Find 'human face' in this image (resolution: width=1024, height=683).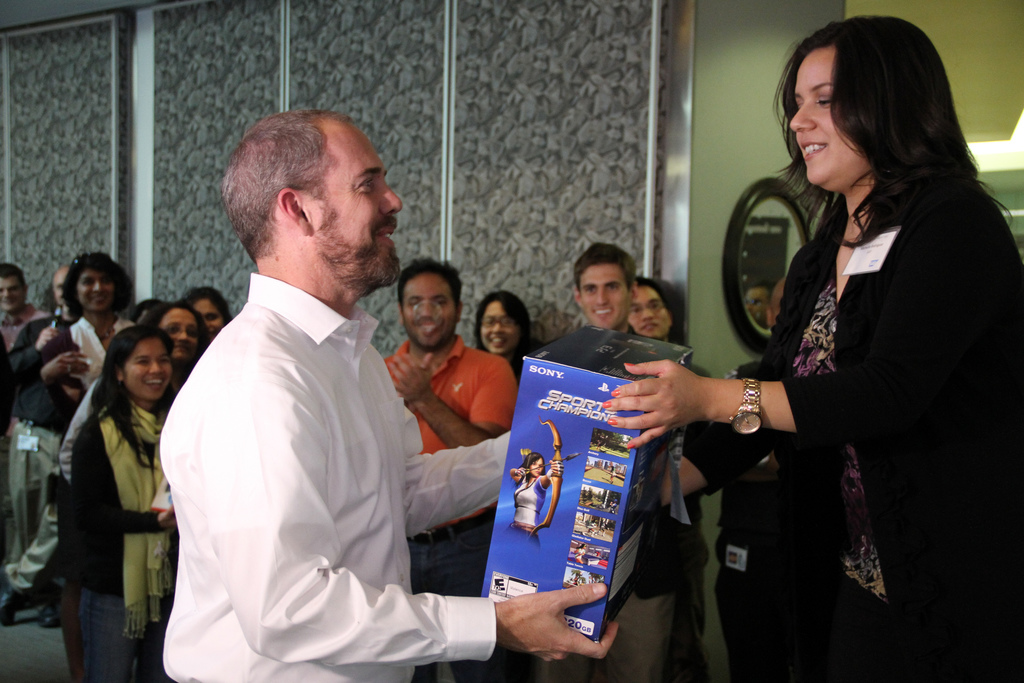
x1=76, y1=269, x2=118, y2=313.
